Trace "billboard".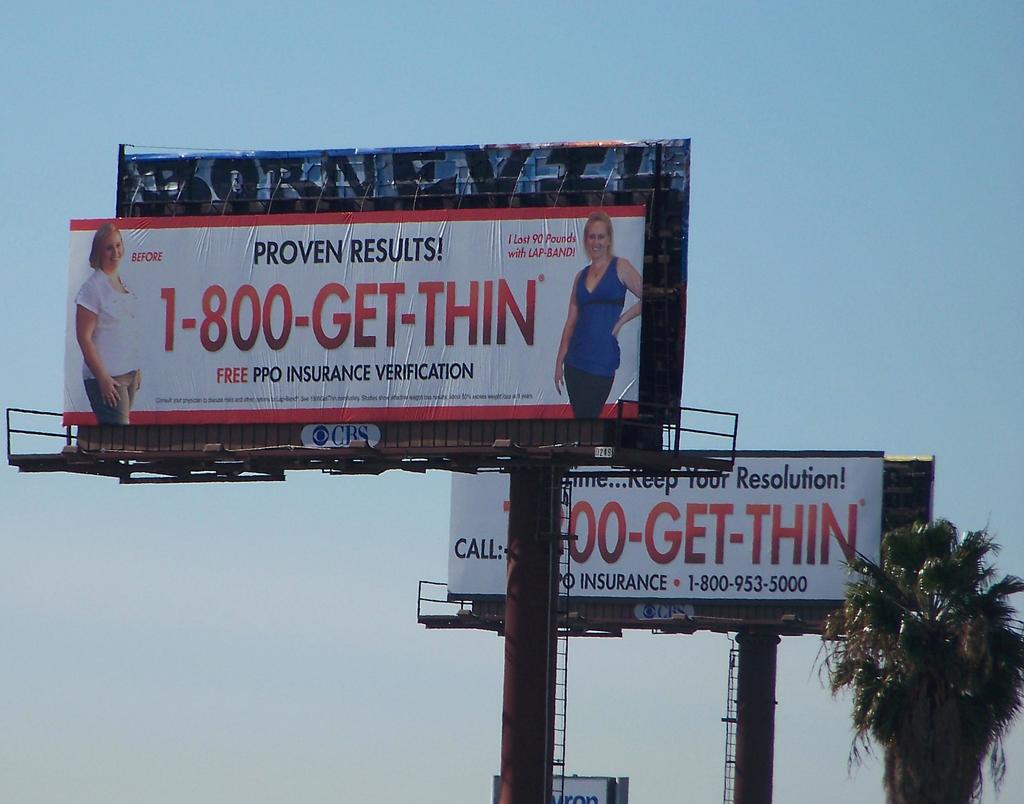
Traced to detection(61, 213, 636, 423).
